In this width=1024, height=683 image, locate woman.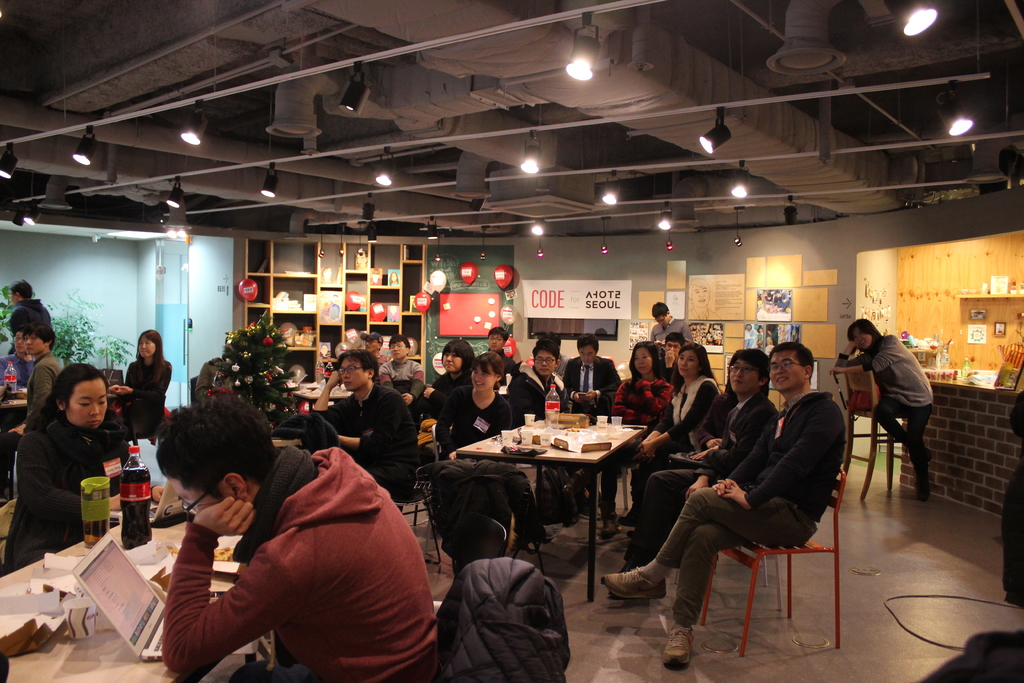
Bounding box: box(8, 351, 134, 571).
